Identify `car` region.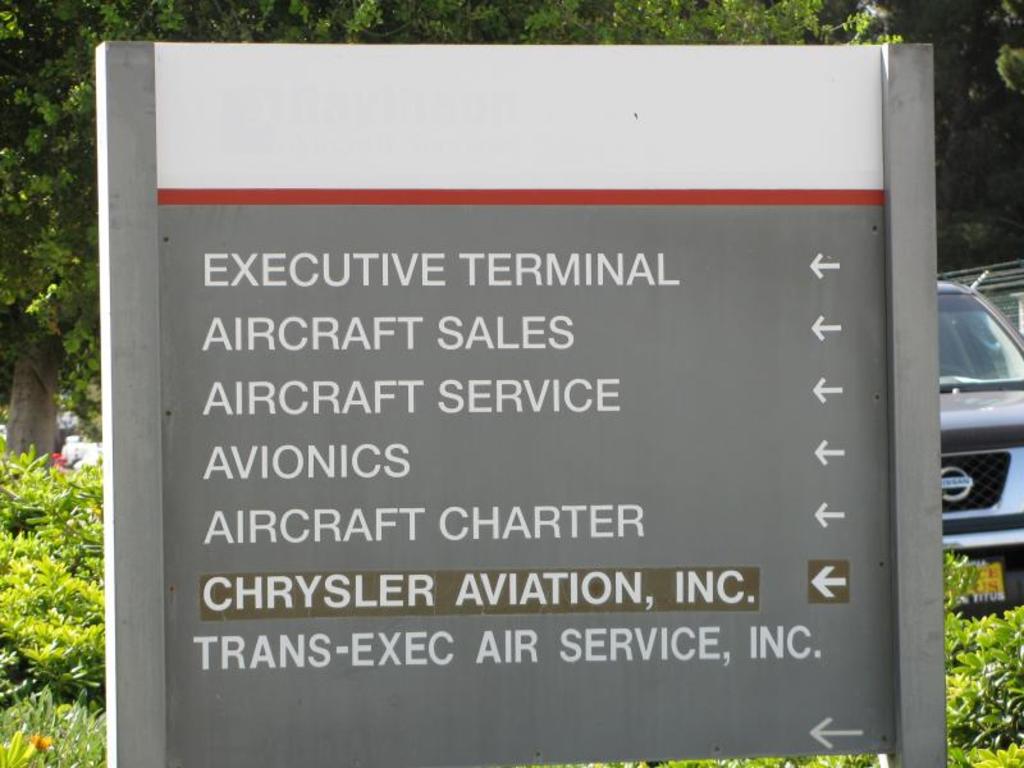
Region: (left=909, top=257, right=1023, bottom=600).
